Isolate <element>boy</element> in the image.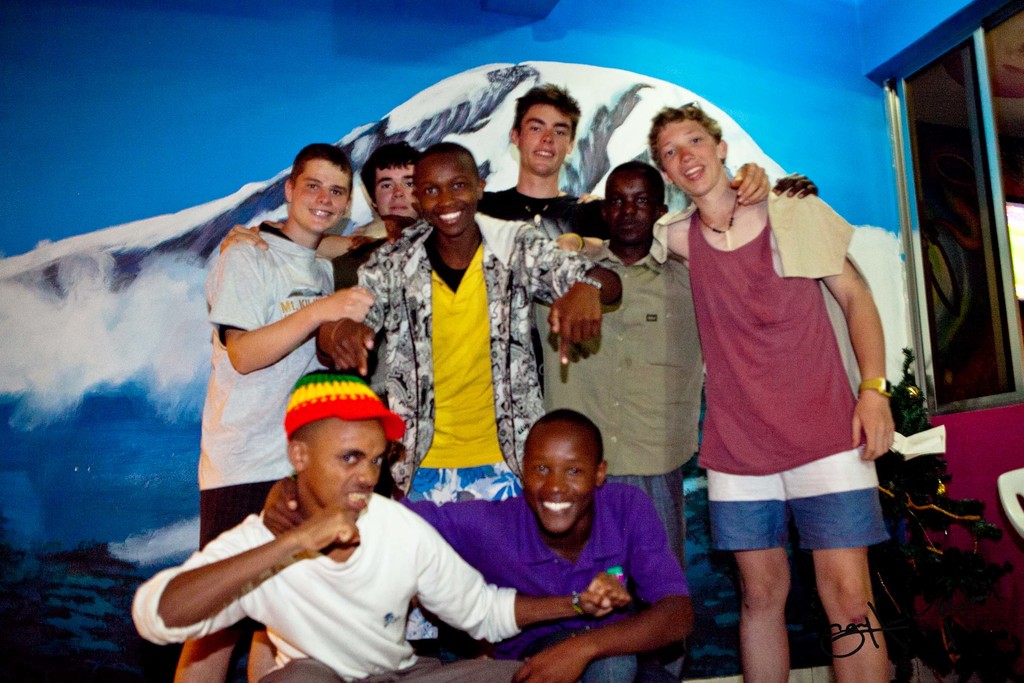
Isolated region: <box>266,411,695,682</box>.
